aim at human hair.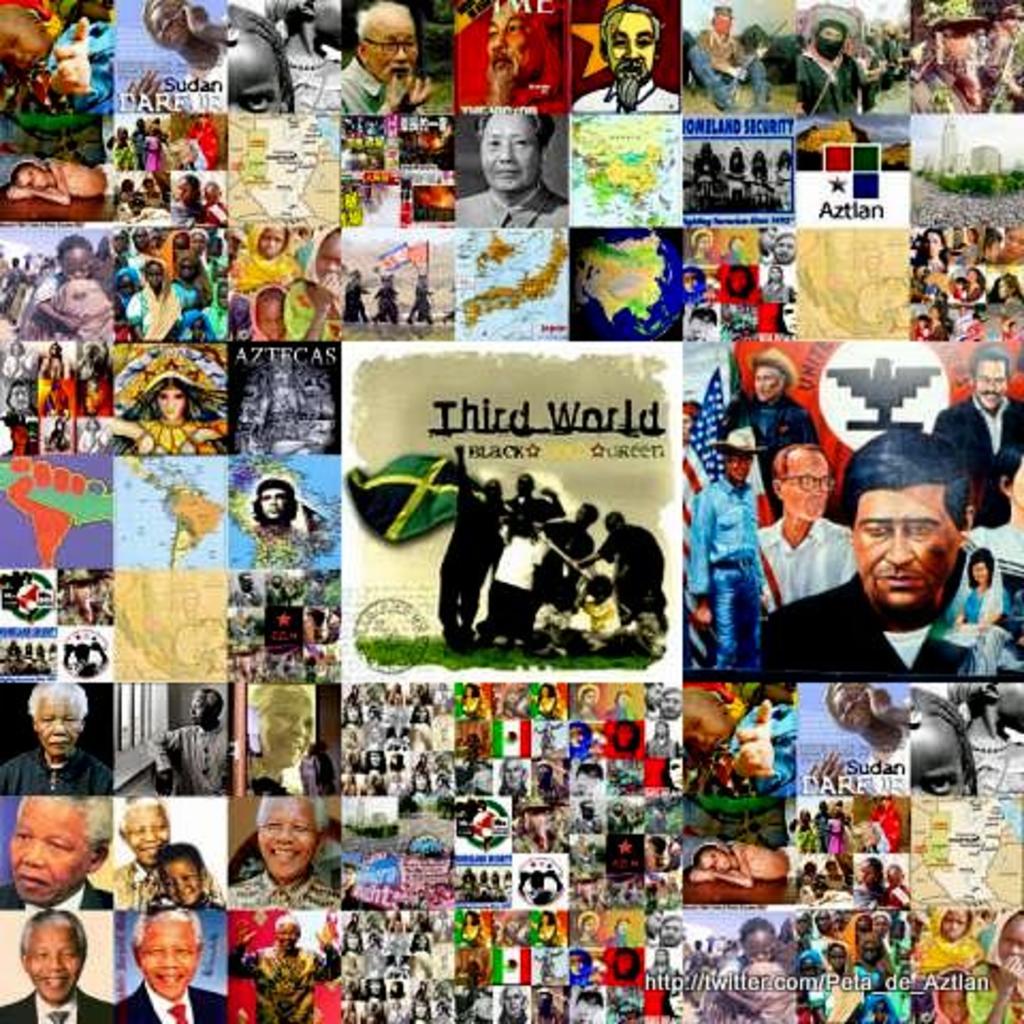
Aimed at region(834, 422, 971, 535).
